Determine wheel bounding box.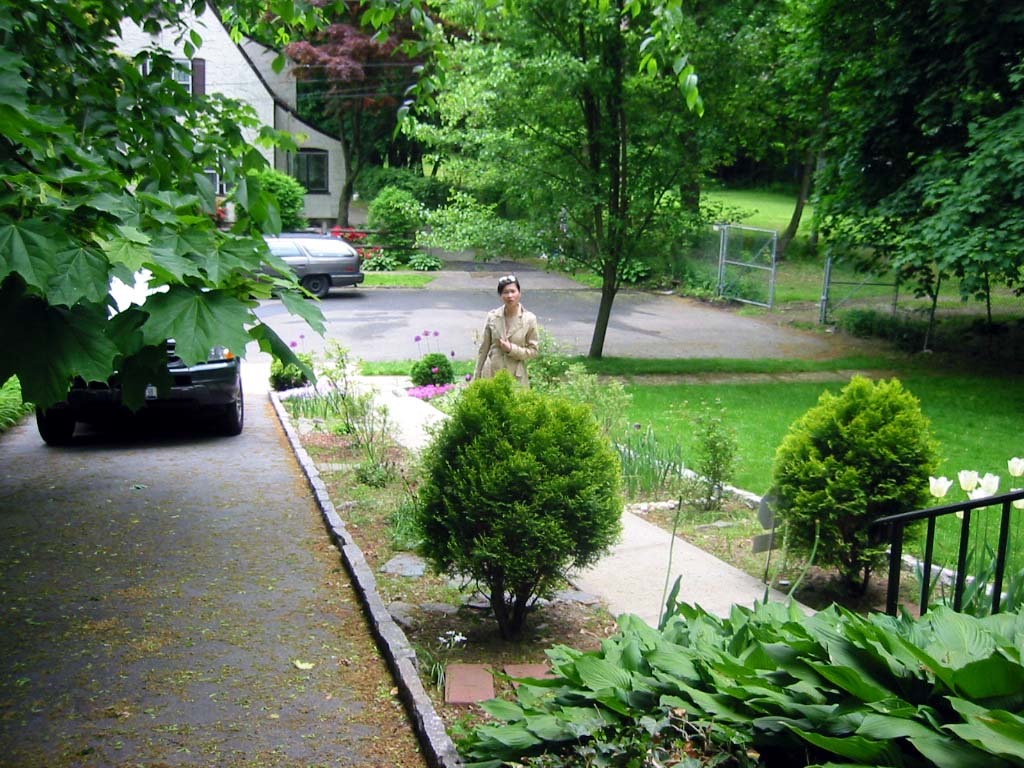
Determined: (297, 272, 330, 298).
